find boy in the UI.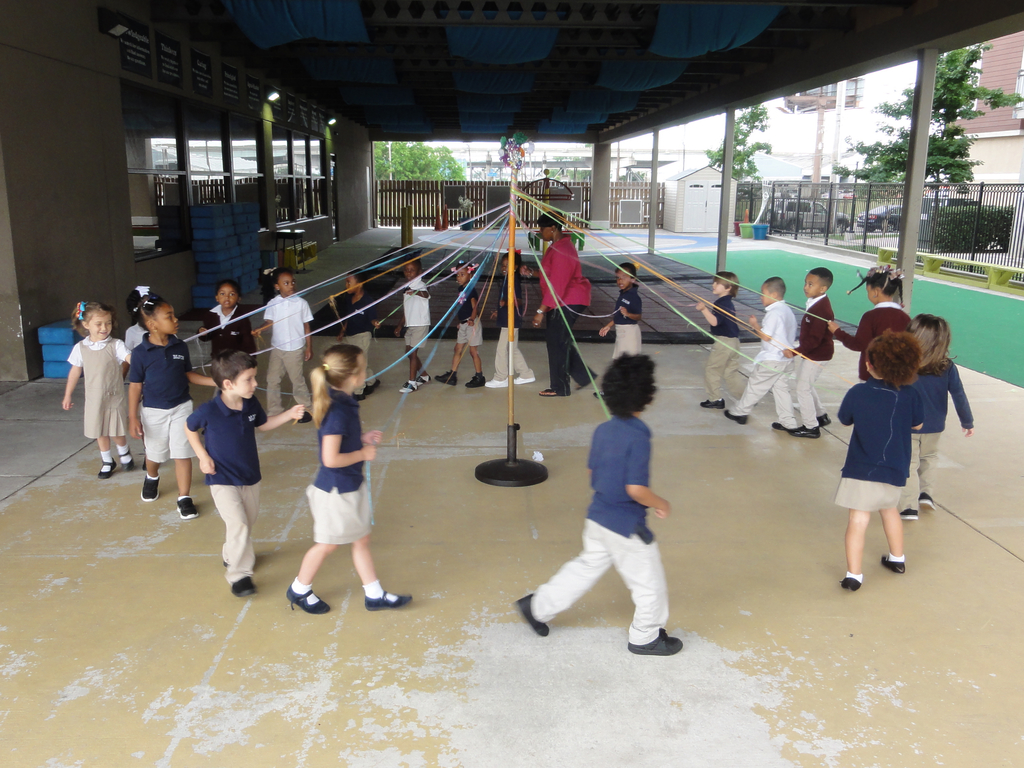
UI element at {"x1": 700, "y1": 271, "x2": 758, "y2": 407}.
